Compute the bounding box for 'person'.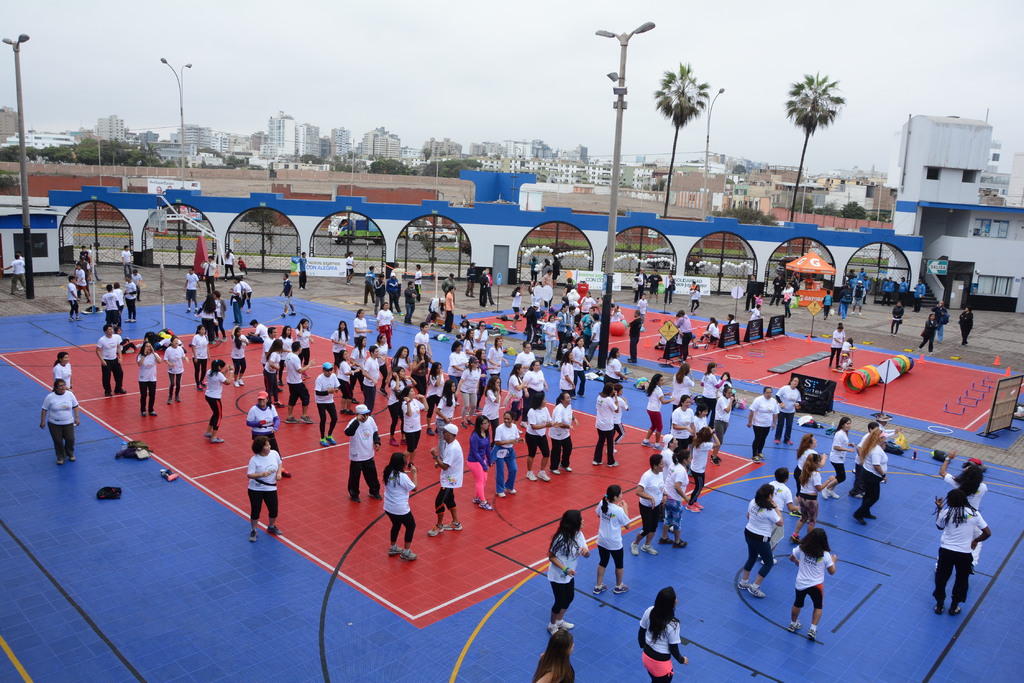
left=847, top=421, right=883, bottom=501.
